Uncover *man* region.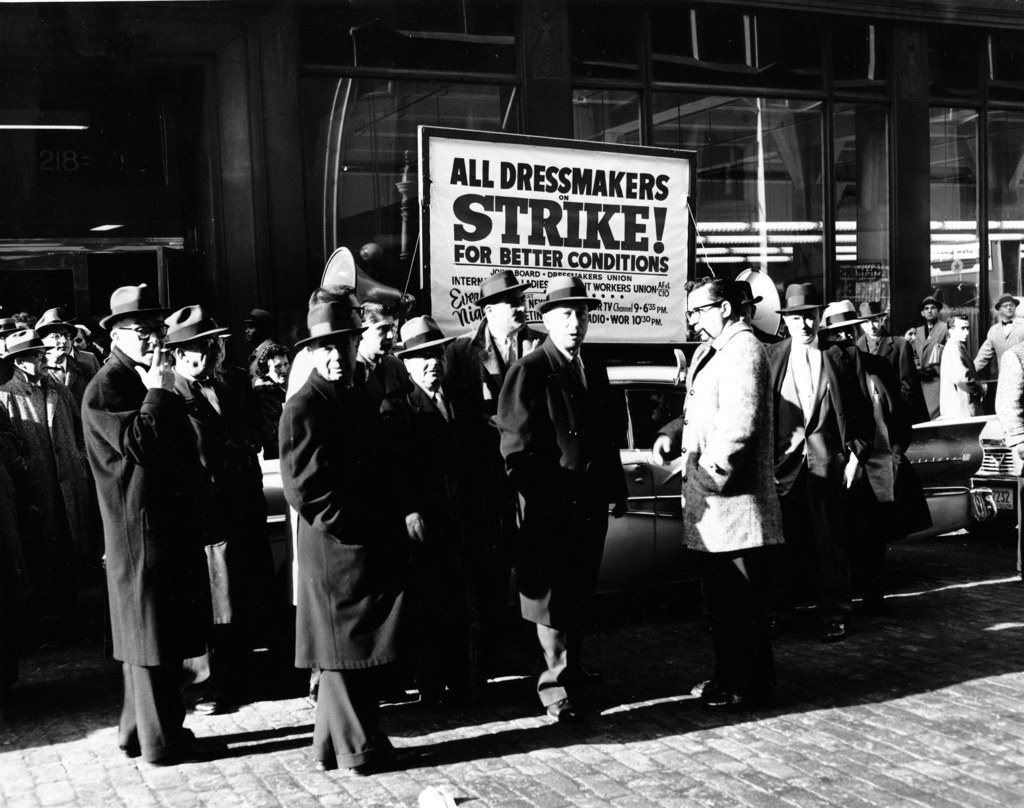
Uncovered: 160 305 280 714.
